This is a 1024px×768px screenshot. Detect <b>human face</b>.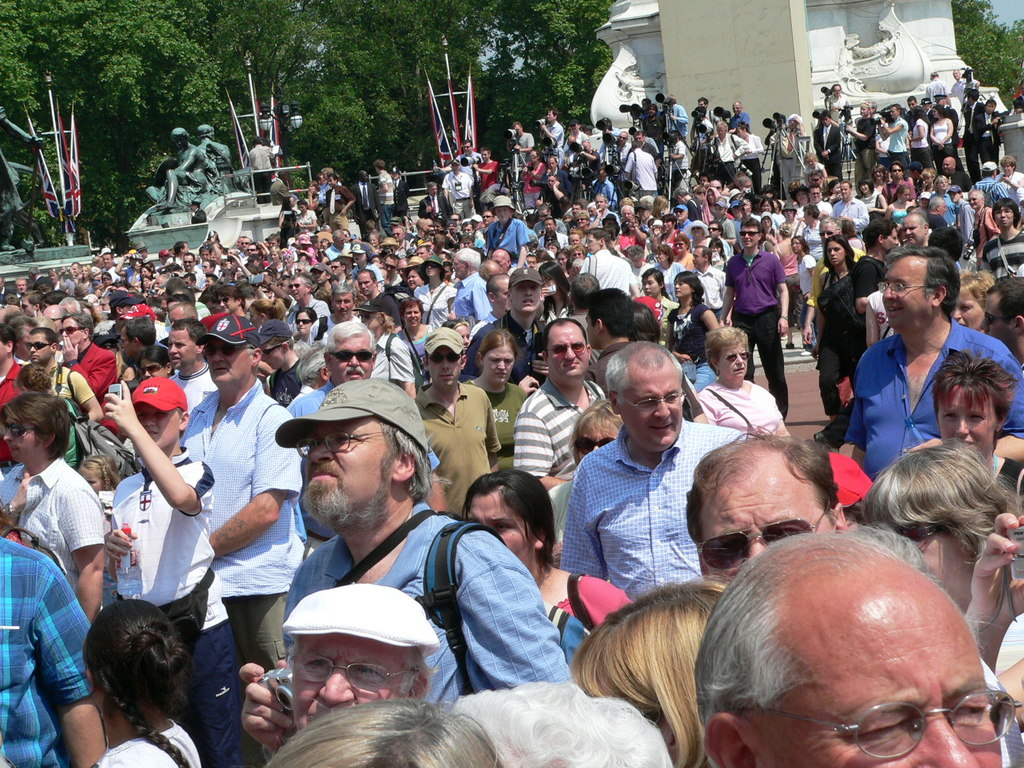
bbox(404, 309, 424, 325).
